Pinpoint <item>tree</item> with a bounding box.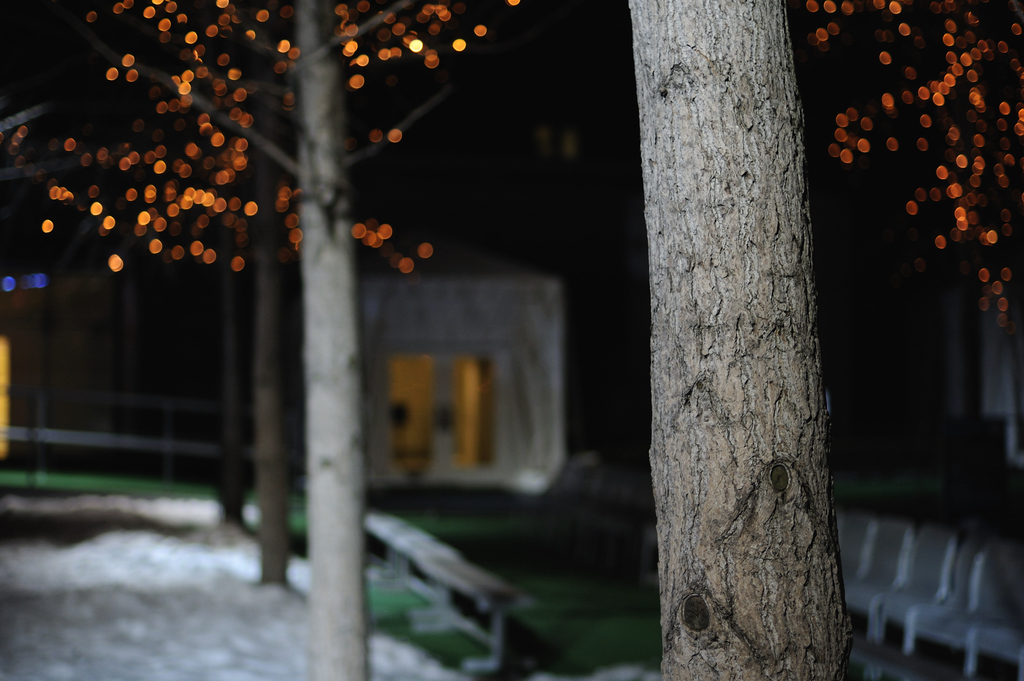
locate(0, 0, 555, 680).
